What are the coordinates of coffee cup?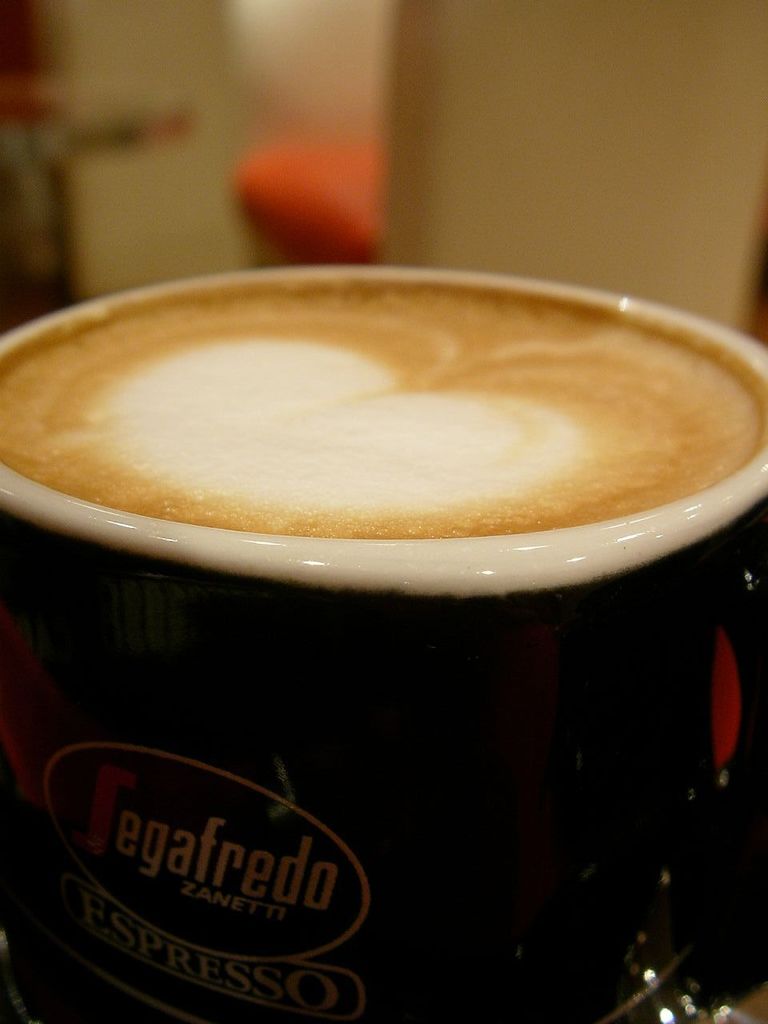
<box>0,265,767,1023</box>.
